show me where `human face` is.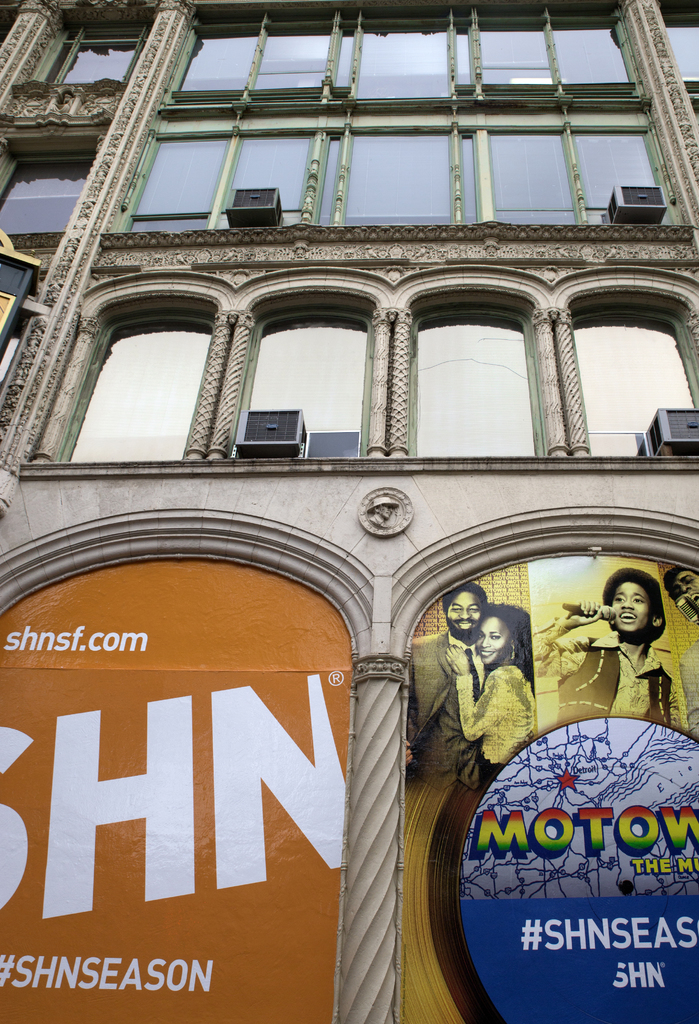
`human face` is at [left=609, top=580, right=652, bottom=631].
